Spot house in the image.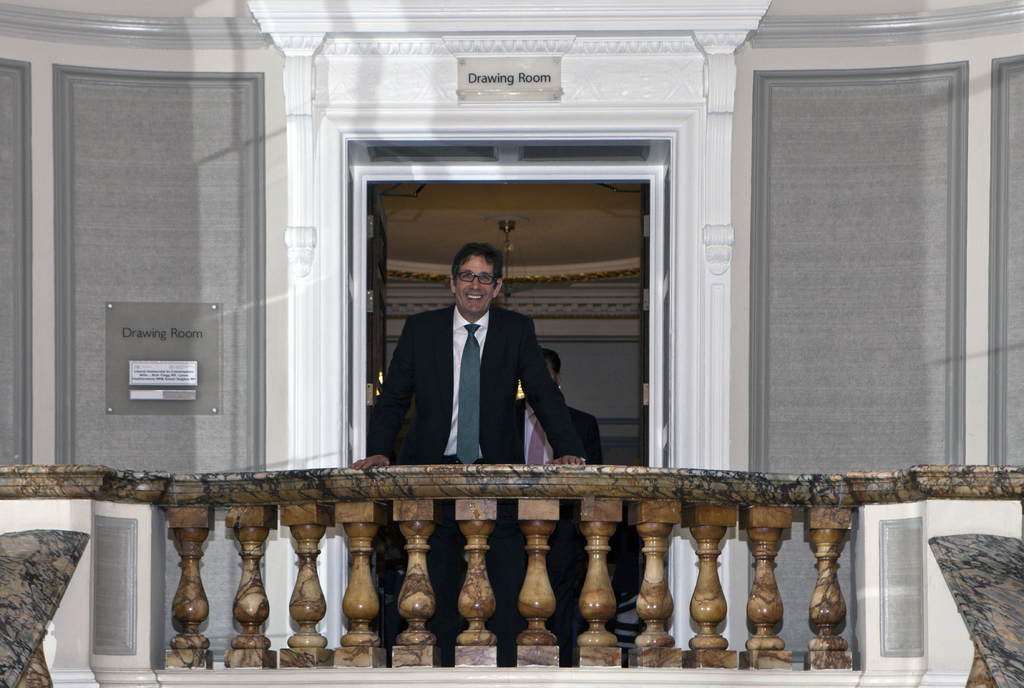
house found at 11, 3, 949, 660.
